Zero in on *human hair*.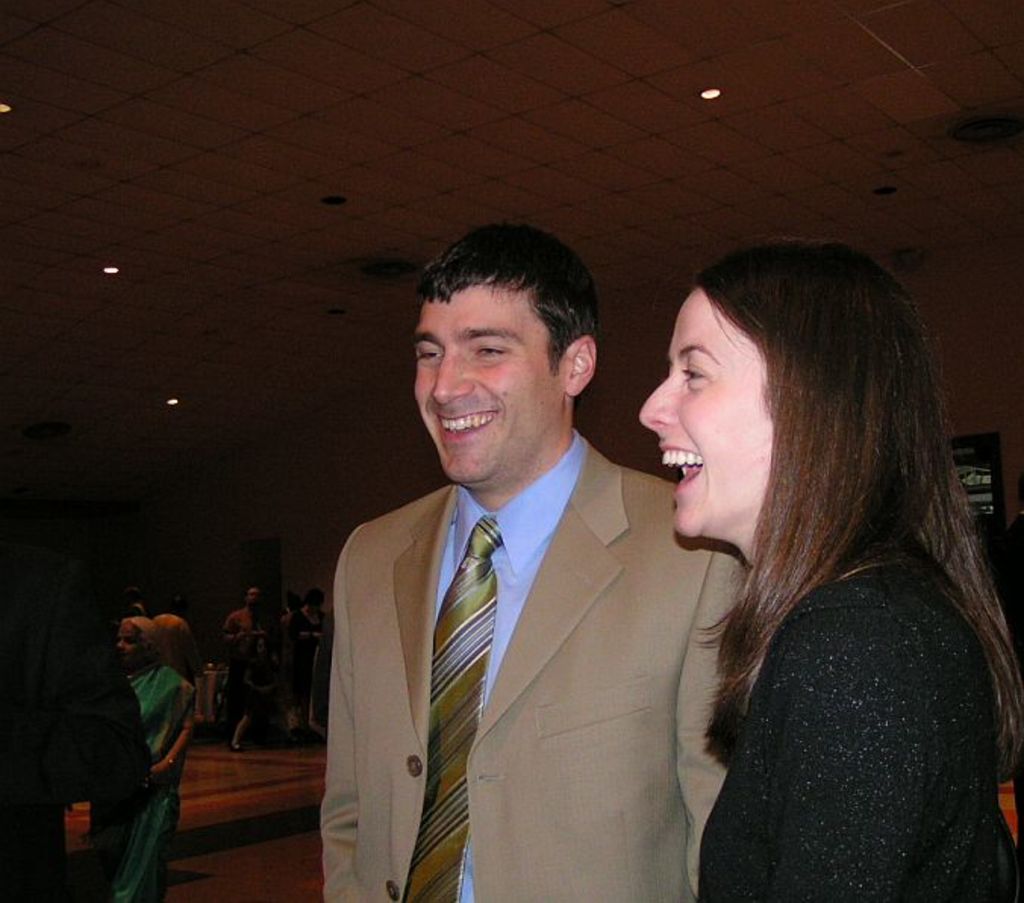
Zeroed in: bbox(412, 214, 601, 380).
